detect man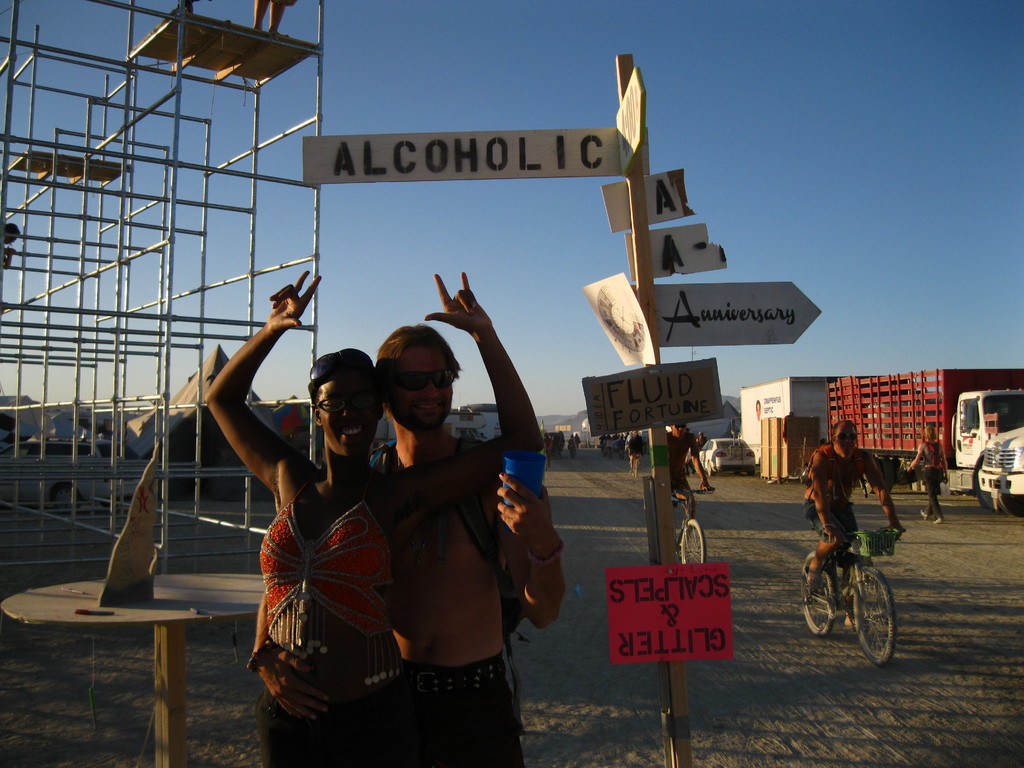
bbox=(341, 286, 541, 755)
